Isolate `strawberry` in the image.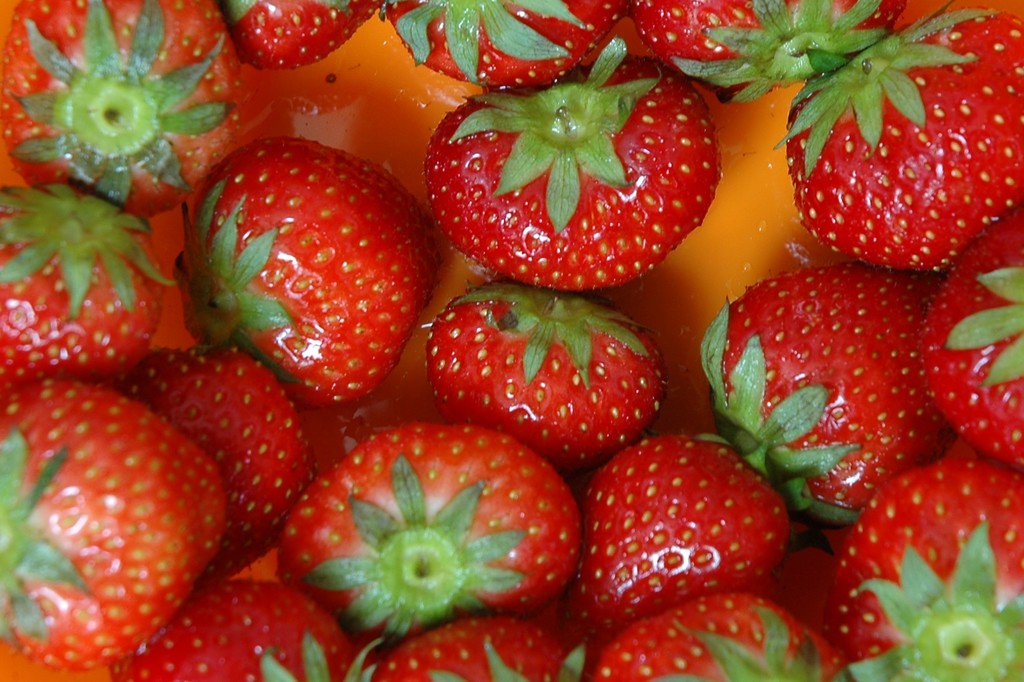
Isolated region: <box>177,139,429,414</box>.
